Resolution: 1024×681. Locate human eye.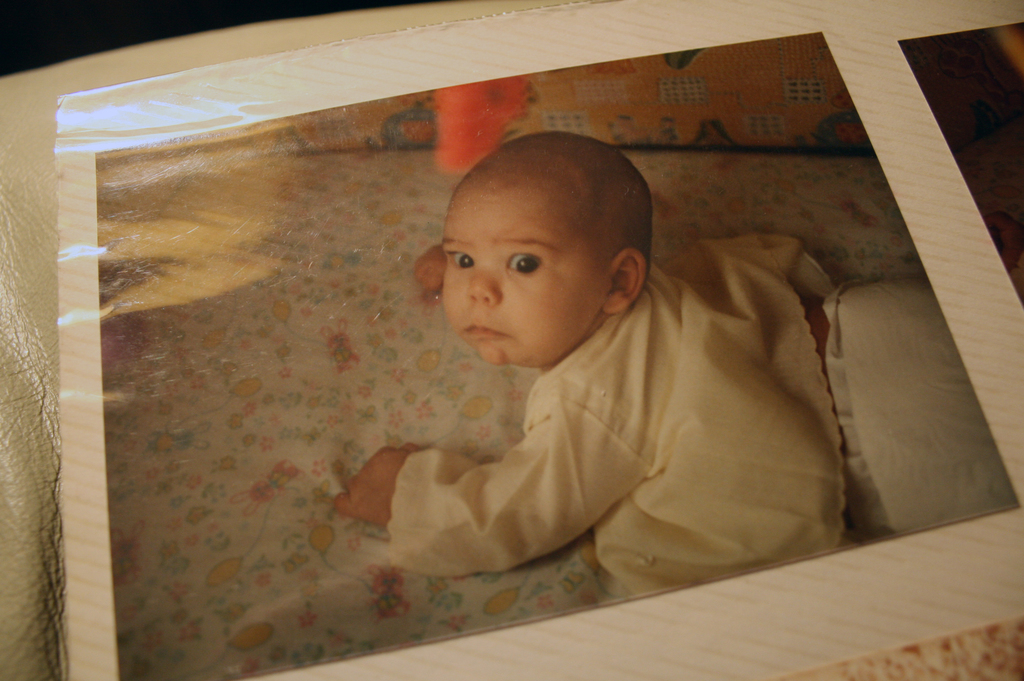
left=499, top=242, right=547, bottom=279.
